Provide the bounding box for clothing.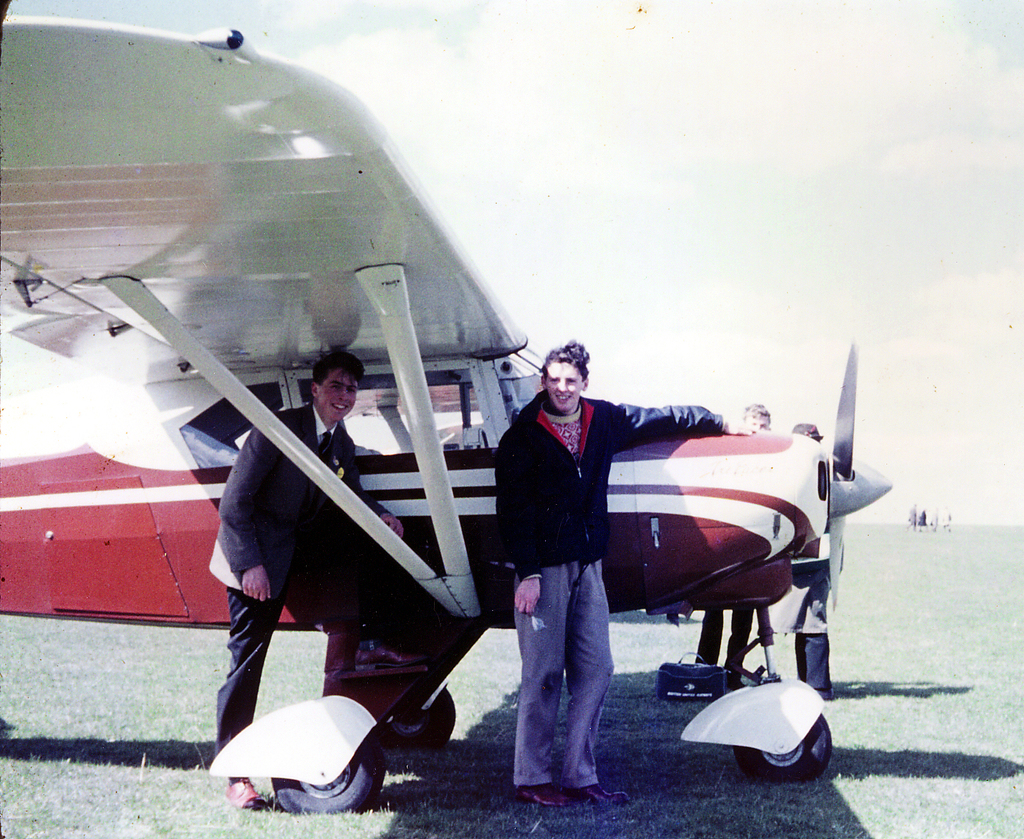
bbox(489, 392, 728, 790).
